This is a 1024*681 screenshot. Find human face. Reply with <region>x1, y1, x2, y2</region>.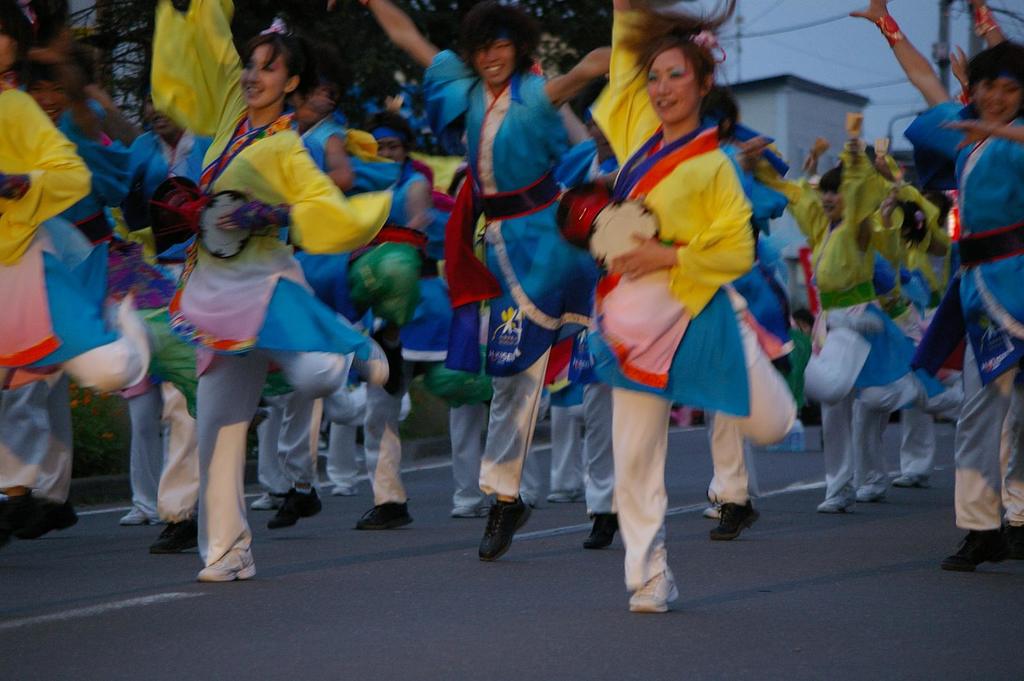
<region>239, 44, 289, 108</region>.
